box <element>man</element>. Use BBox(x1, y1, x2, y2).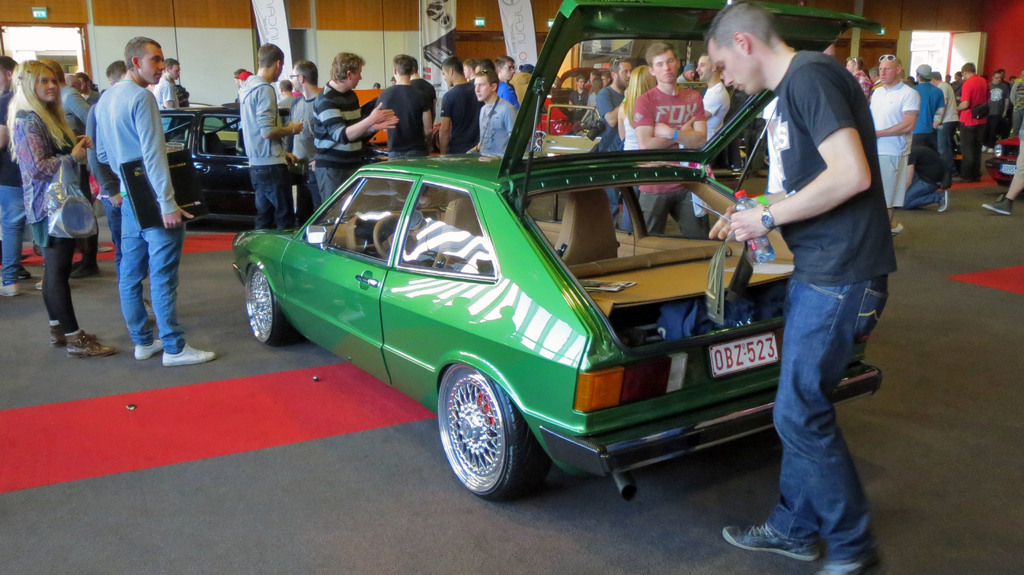
BBox(275, 80, 303, 139).
